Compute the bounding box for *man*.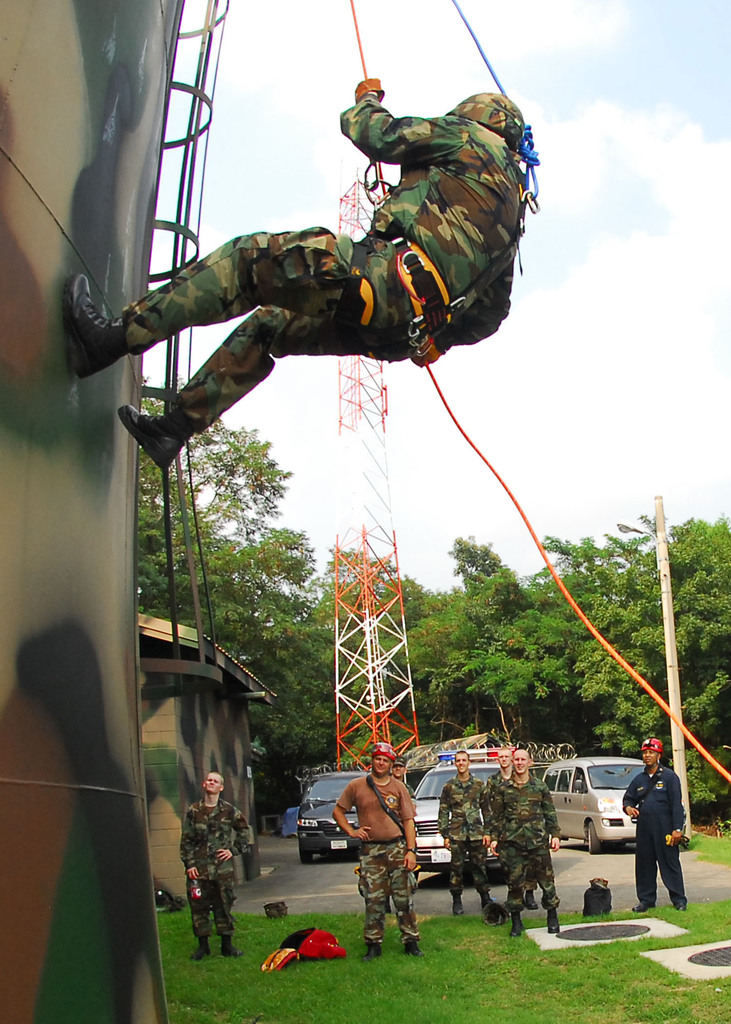
337/757/433/952.
